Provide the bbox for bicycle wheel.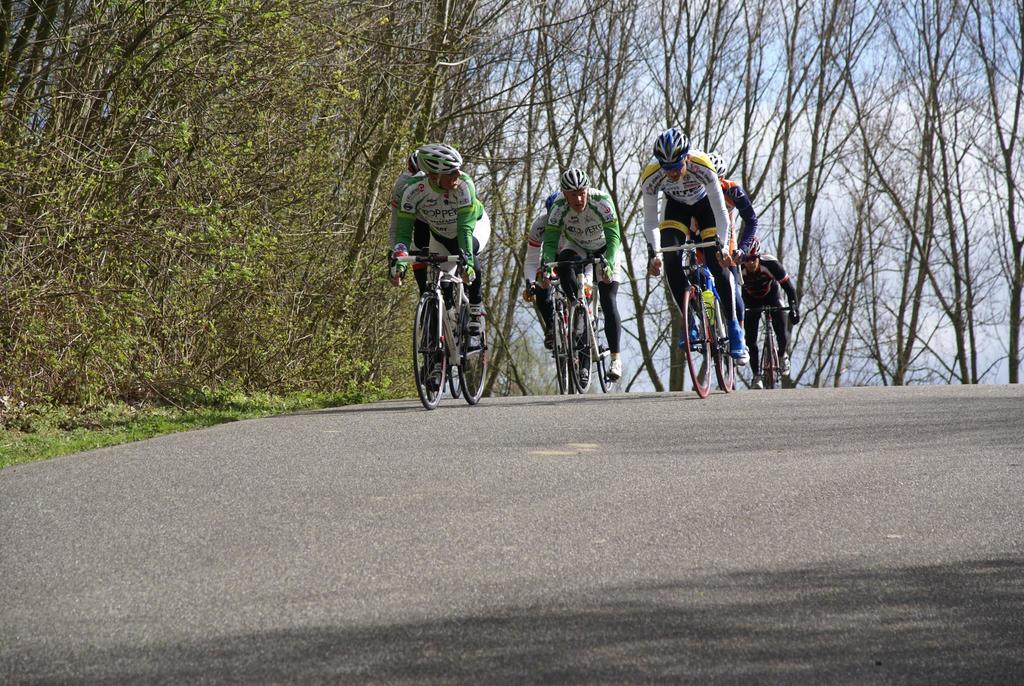
crop(564, 303, 590, 394).
